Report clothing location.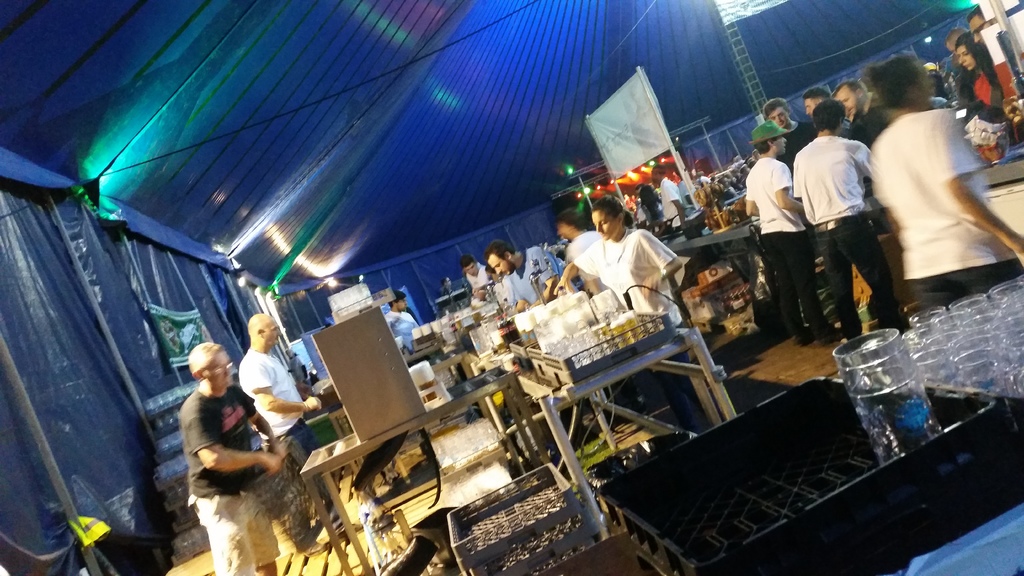
Report: l=746, t=157, r=802, b=230.
